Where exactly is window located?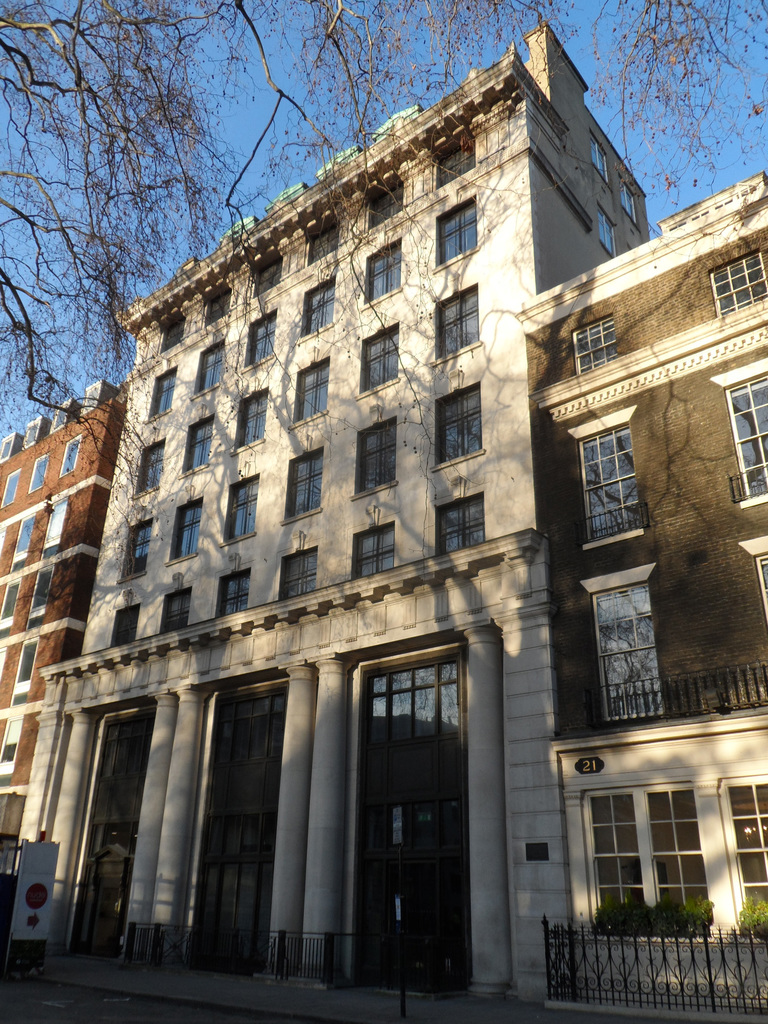
Its bounding box is (x1=250, y1=254, x2=280, y2=300).
